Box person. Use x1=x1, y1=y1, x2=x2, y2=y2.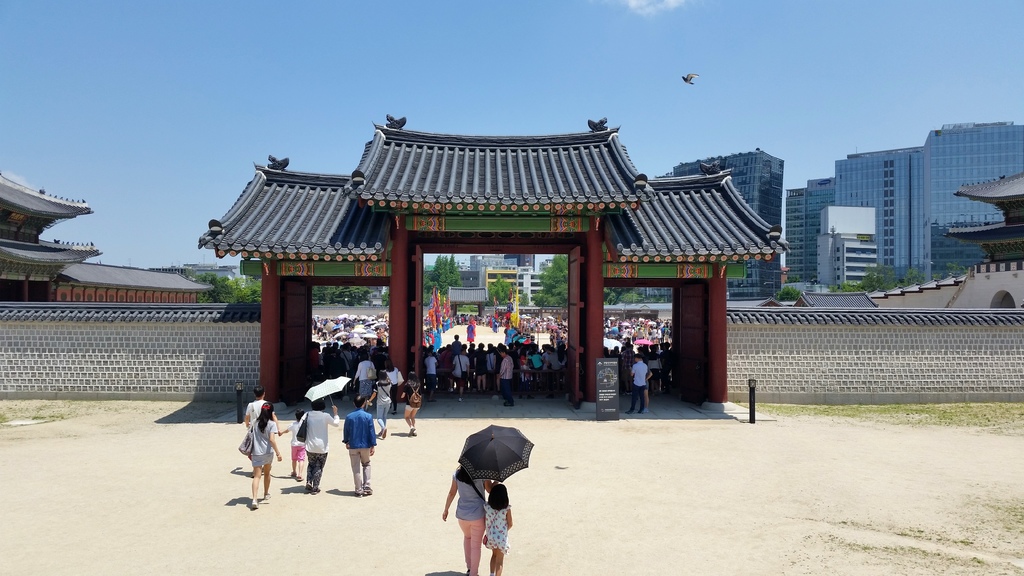
x1=353, y1=354, x2=375, y2=410.
